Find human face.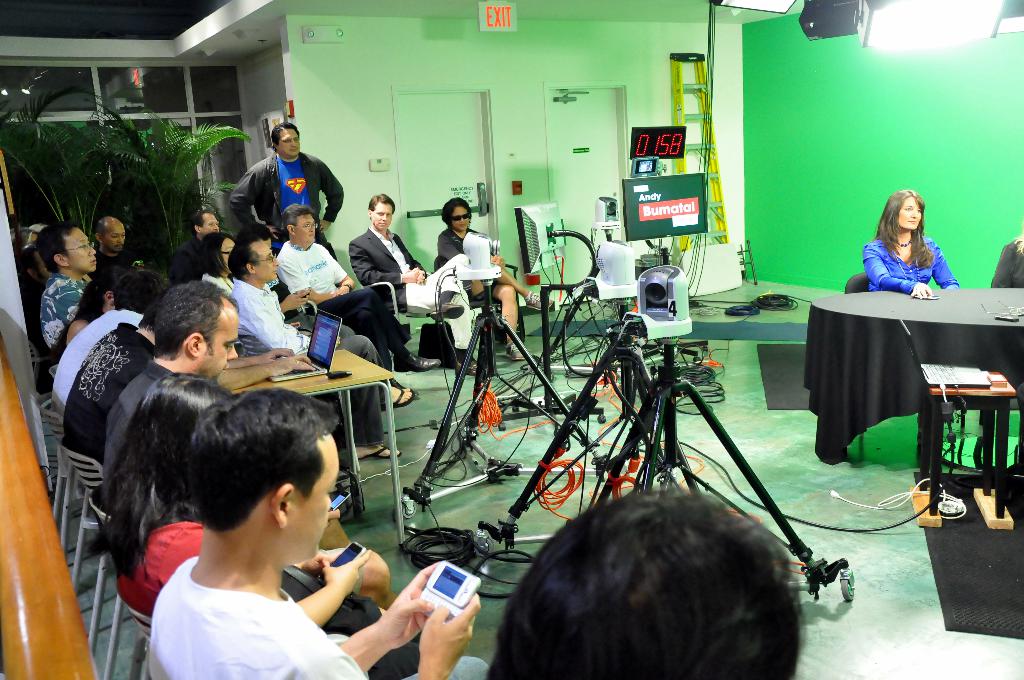
box=[257, 238, 281, 282].
